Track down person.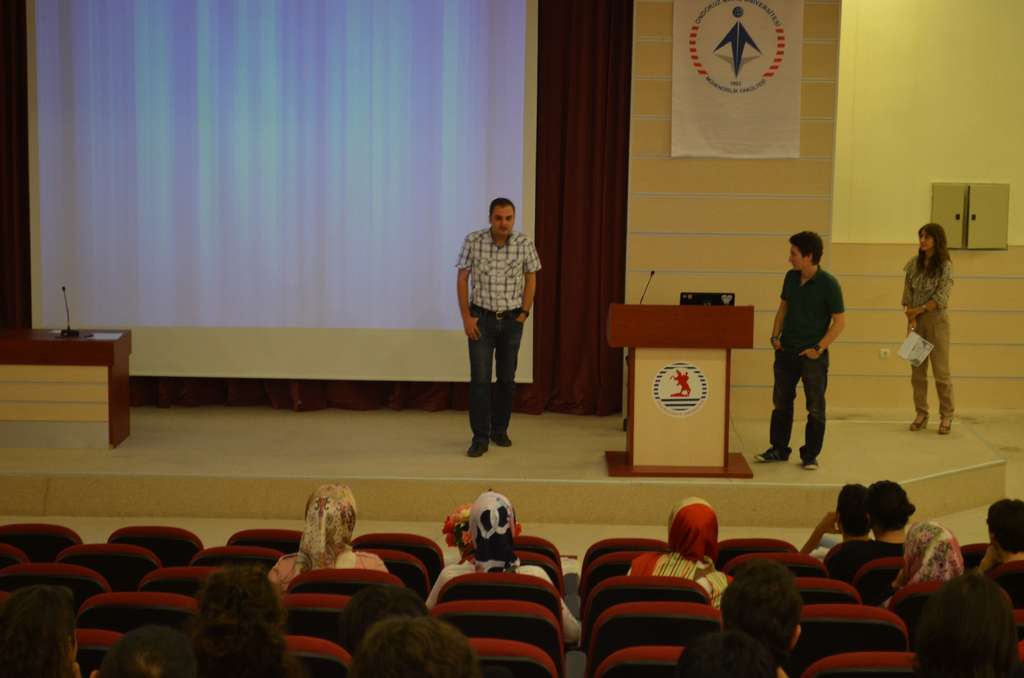
Tracked to 884, 521, 968, 606.
